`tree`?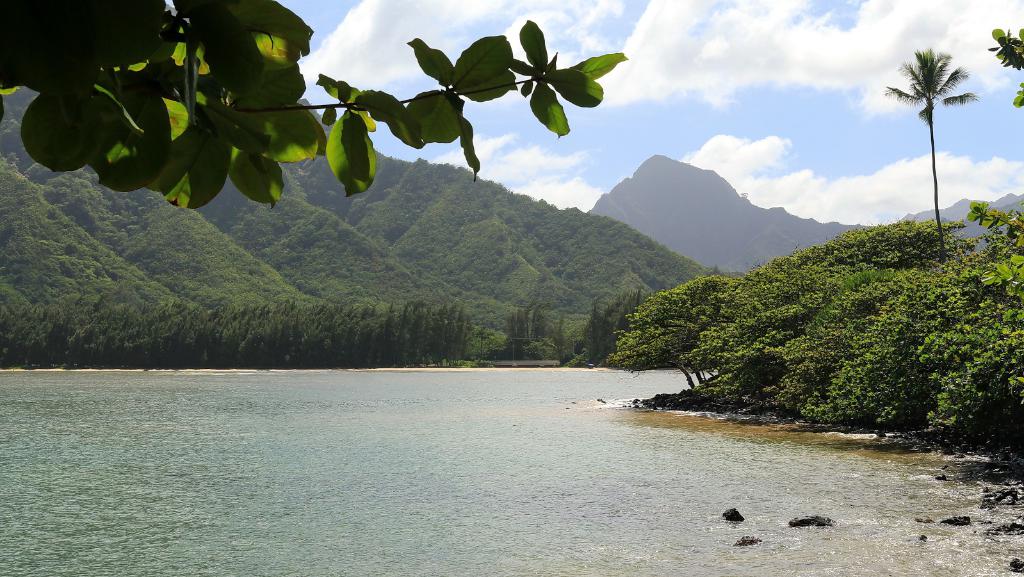
<box>987,28,1023,109</box>
